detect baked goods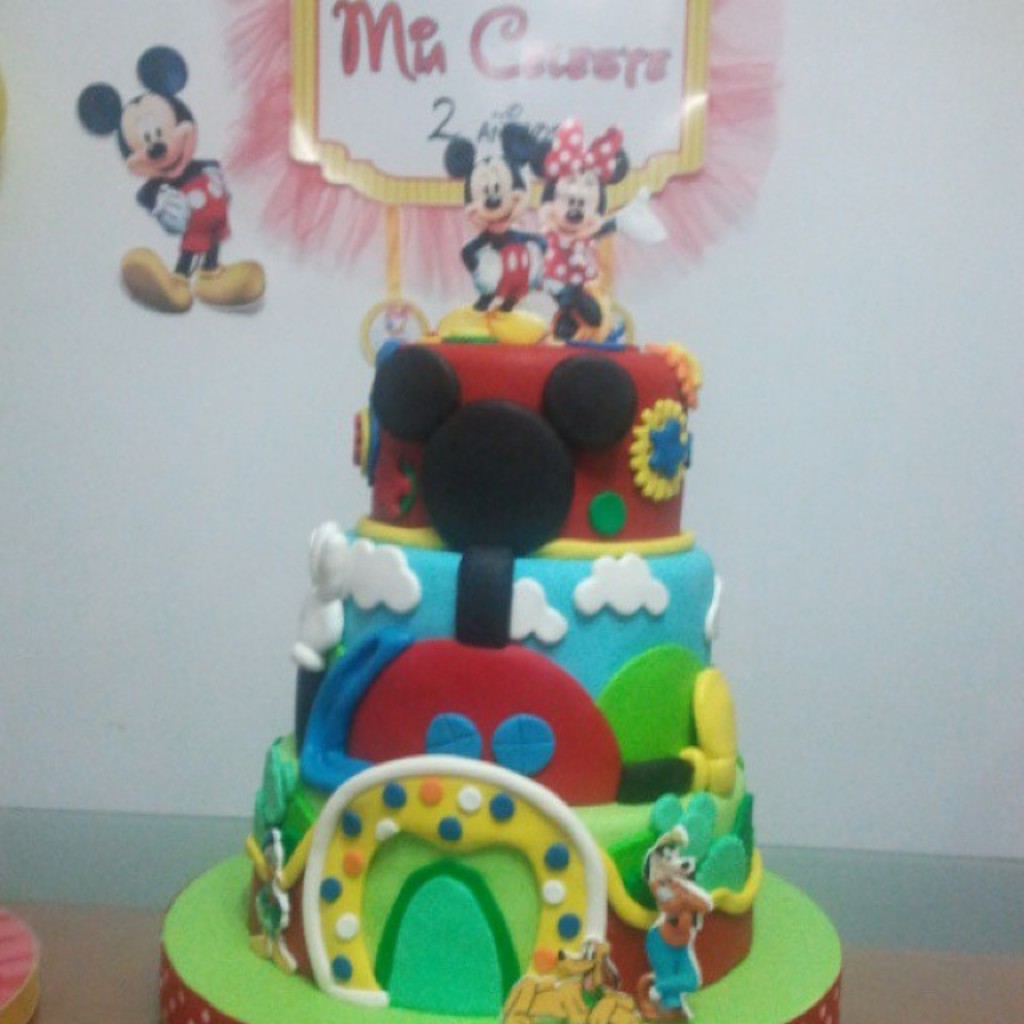
(x1=149, y1=290, x2=848, y2=1022)
